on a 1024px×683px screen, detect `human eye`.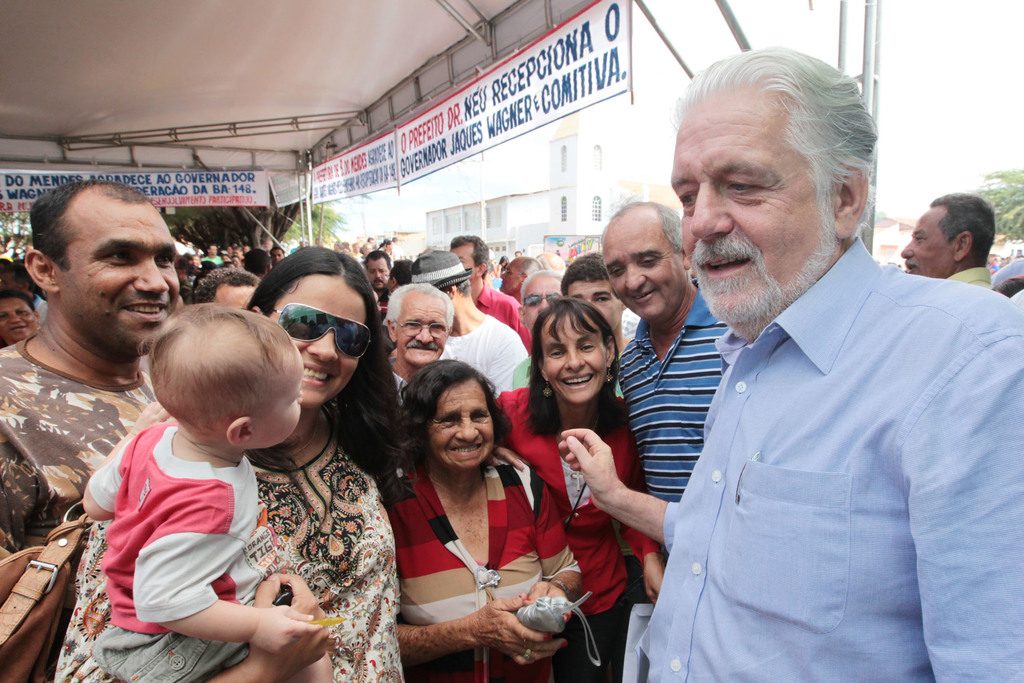
721/176/763/198.
